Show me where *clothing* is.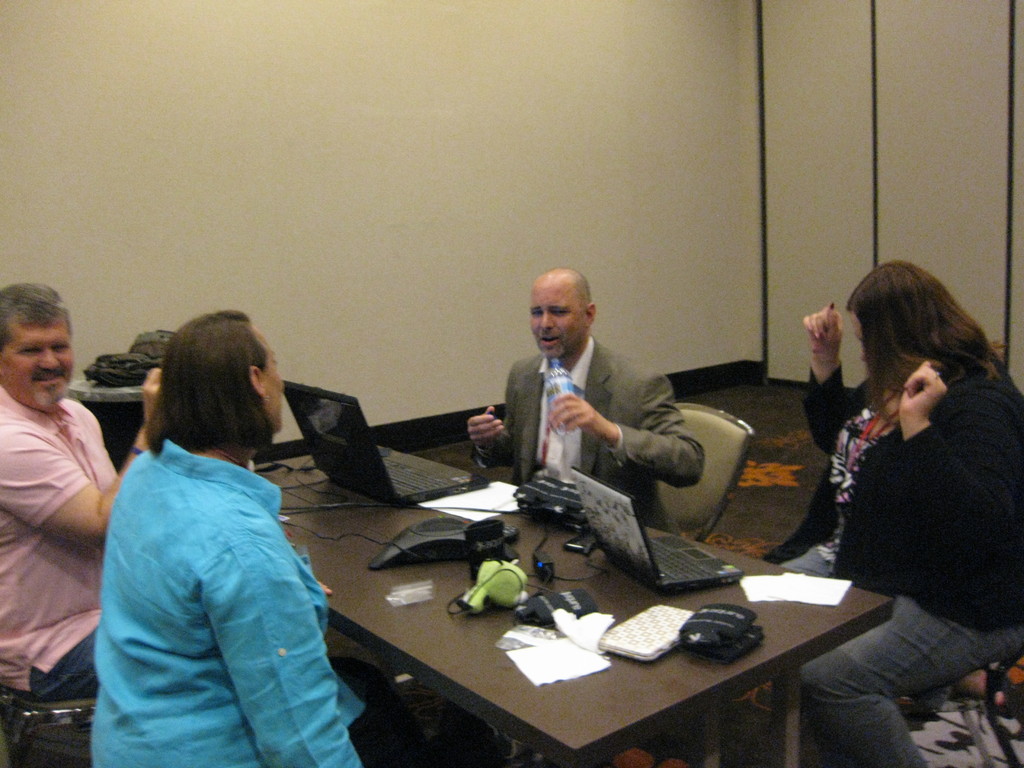
*clothing* is at detection(476, 338, 712, 541).
